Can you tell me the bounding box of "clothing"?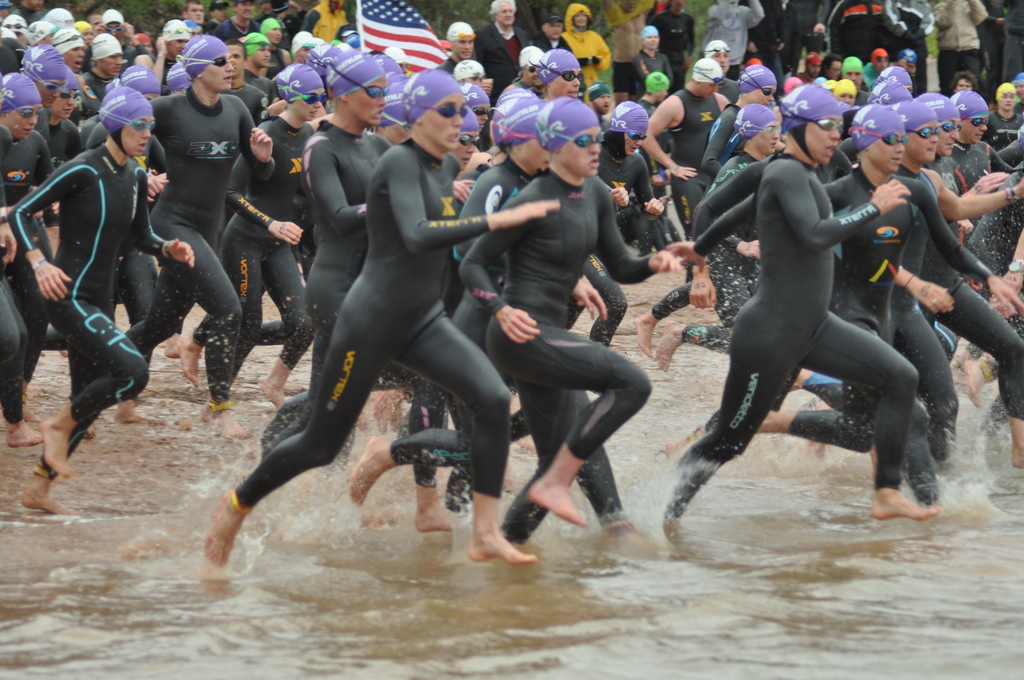
x1=17 y1=35 x2=68 y2=81.
